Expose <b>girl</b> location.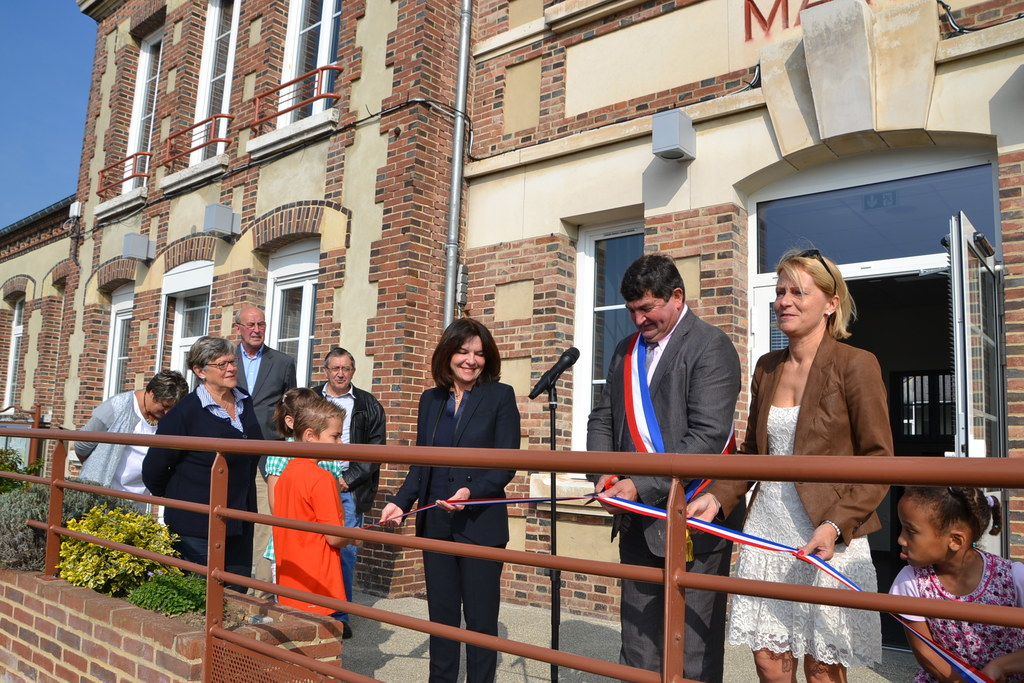
Exposed at bbox=(140, 333, 266, 595).
